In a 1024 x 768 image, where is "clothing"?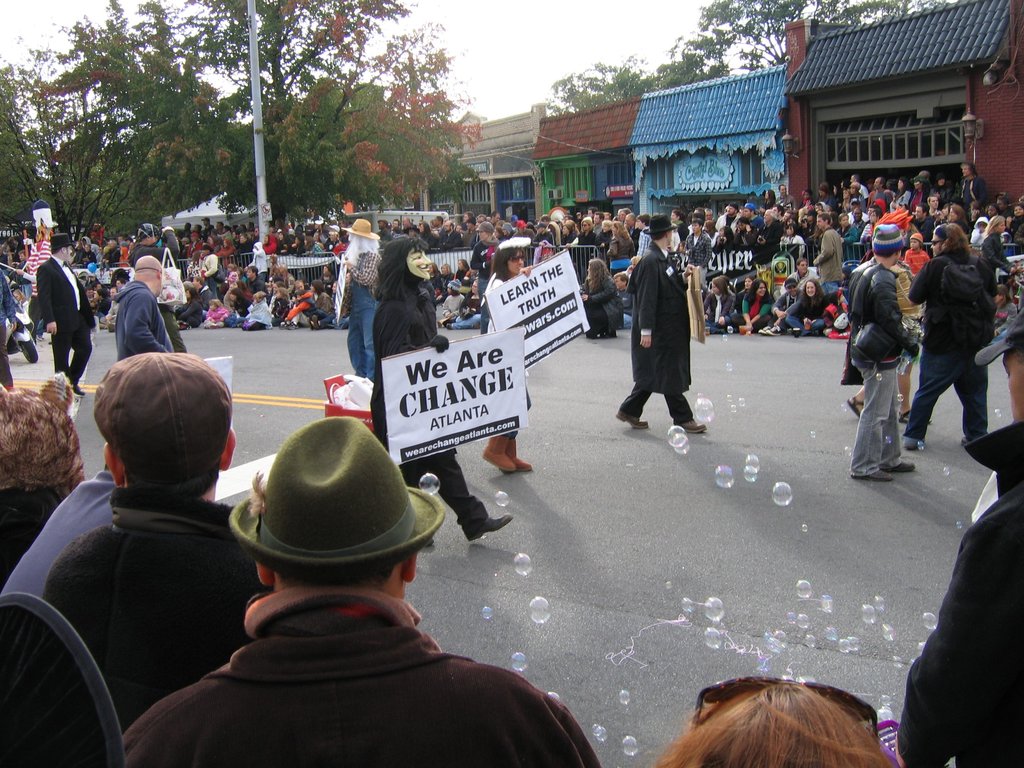
[370,300,488,527].
